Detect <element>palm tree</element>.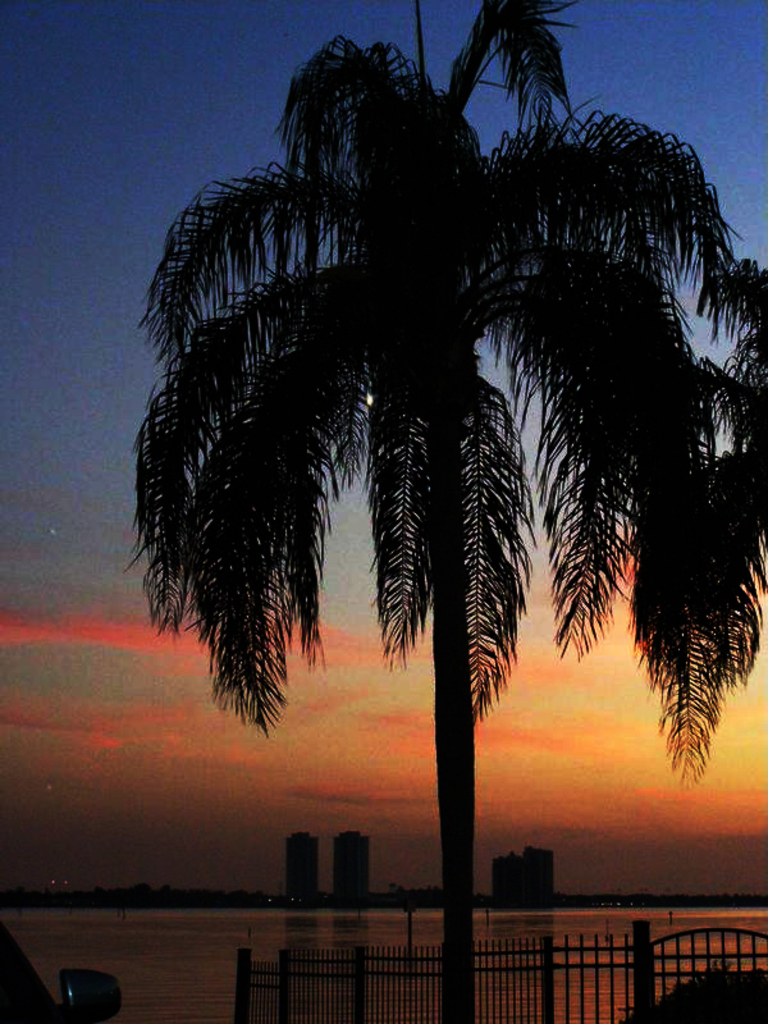
Detected at region(91, 65, 767, 966).
